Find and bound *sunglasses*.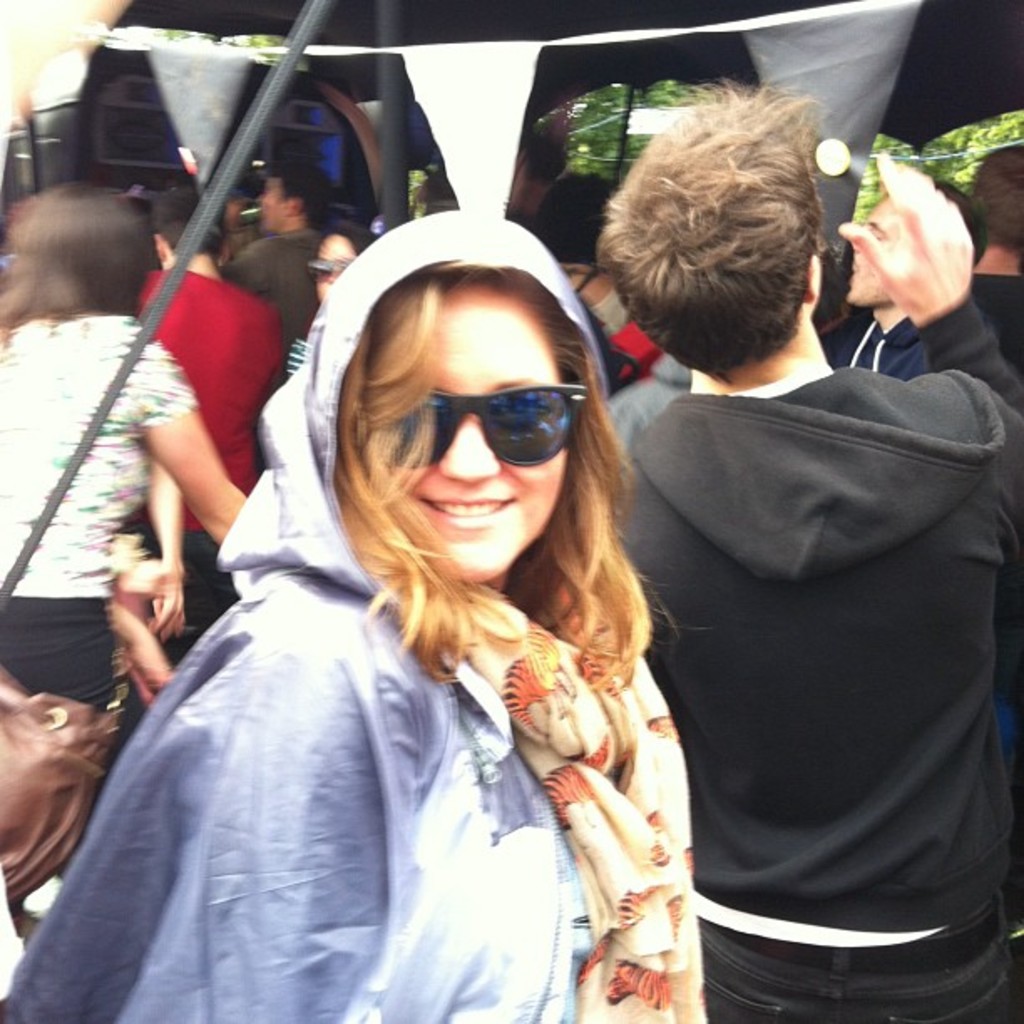
Bound: bbox=[308, 261, 351, 281].
